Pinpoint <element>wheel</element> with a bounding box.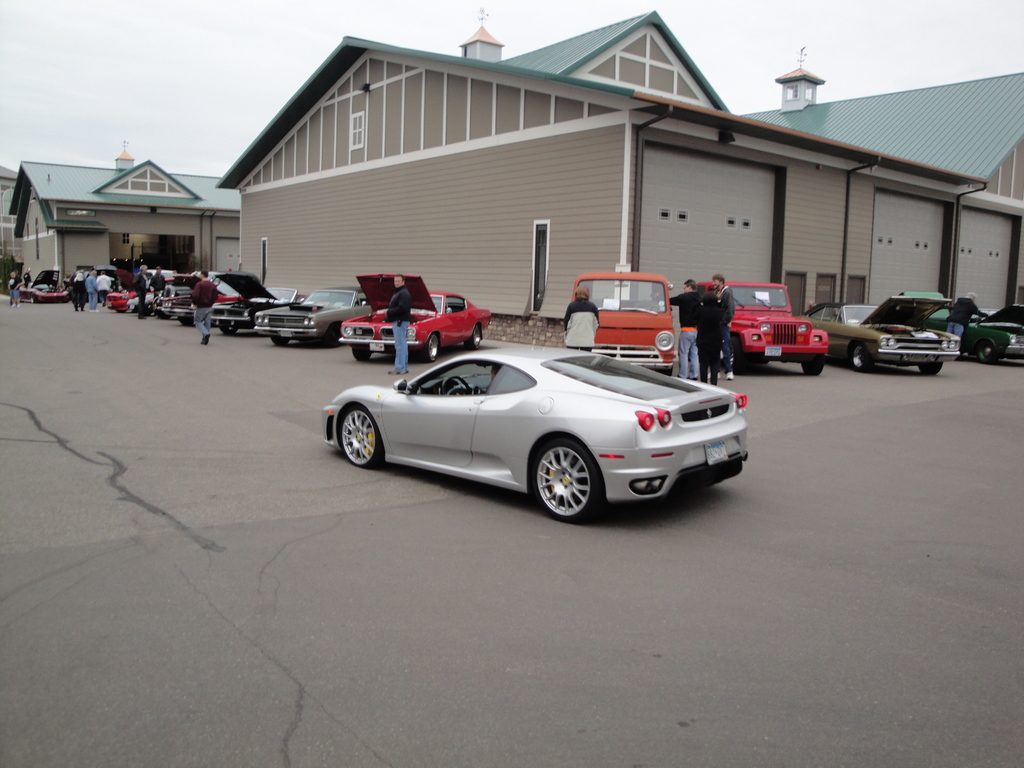
523 444 602 517.
